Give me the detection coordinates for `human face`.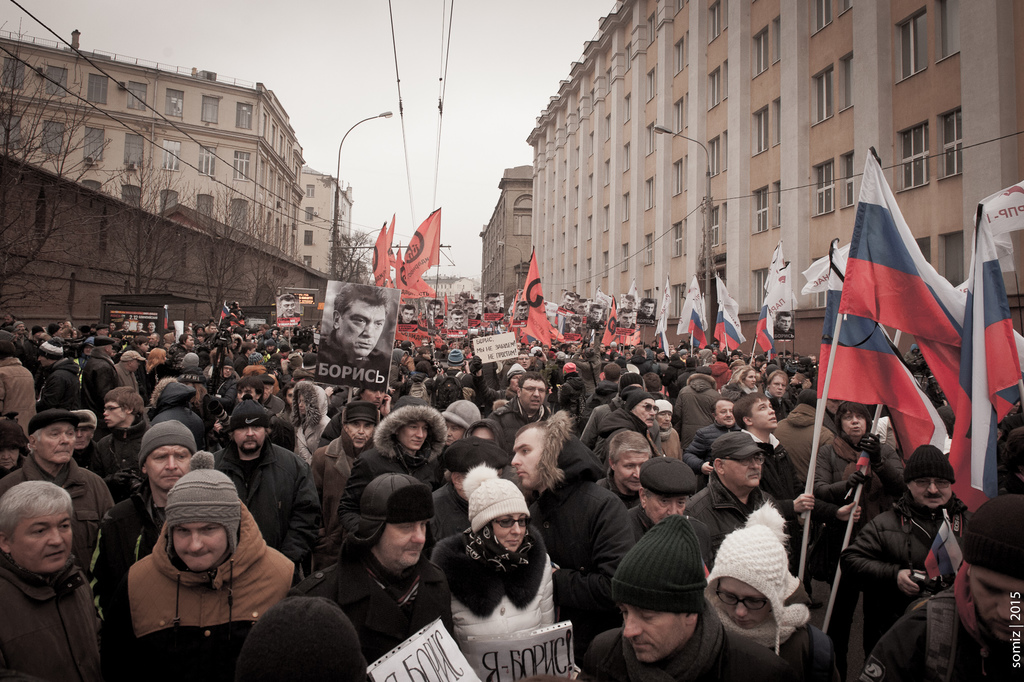
486,293,500,312.
